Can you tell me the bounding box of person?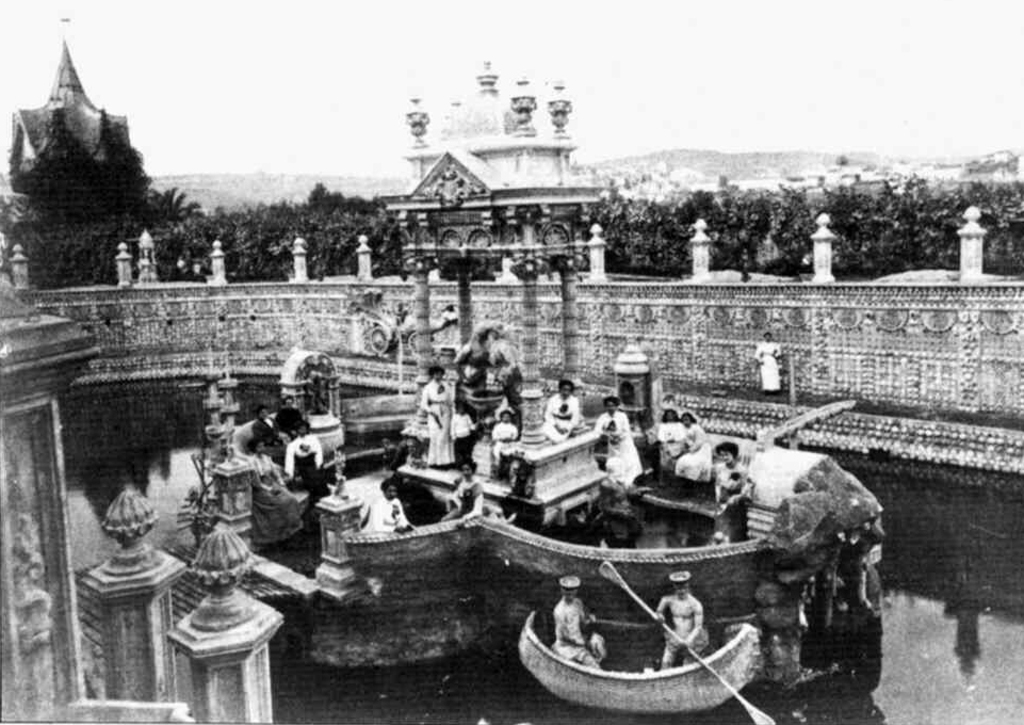
select_region(657, 405, 688, 481).
